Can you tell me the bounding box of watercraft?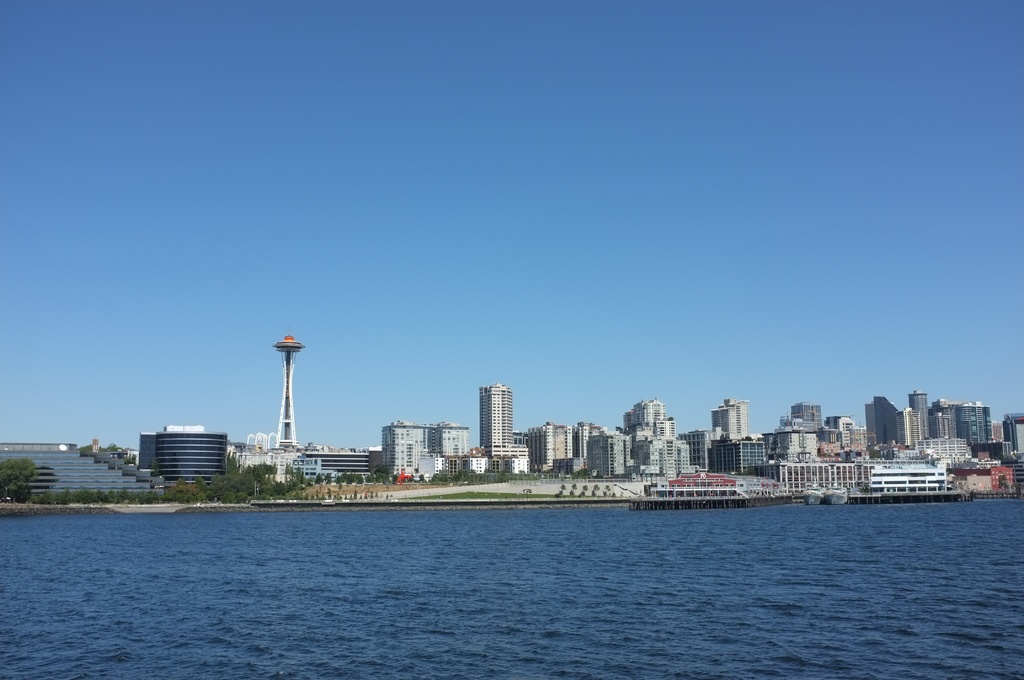
Rect(801, 453, 977, 505).
